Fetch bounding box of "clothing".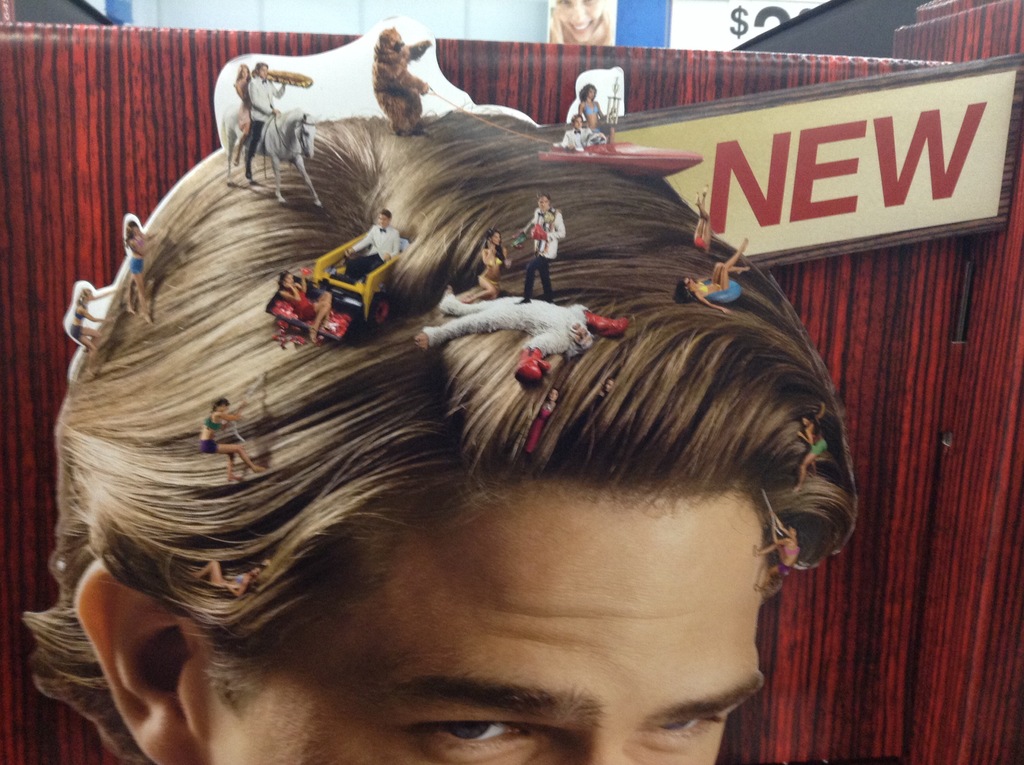
Bbox: [197,437,218,453].
